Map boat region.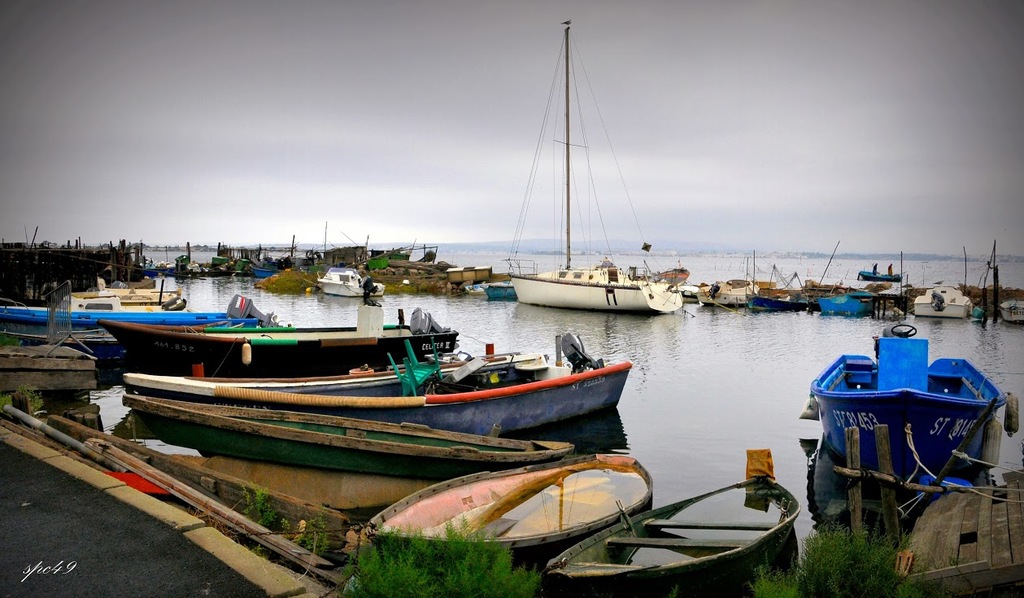
Mapped to [747,299,813,311].
